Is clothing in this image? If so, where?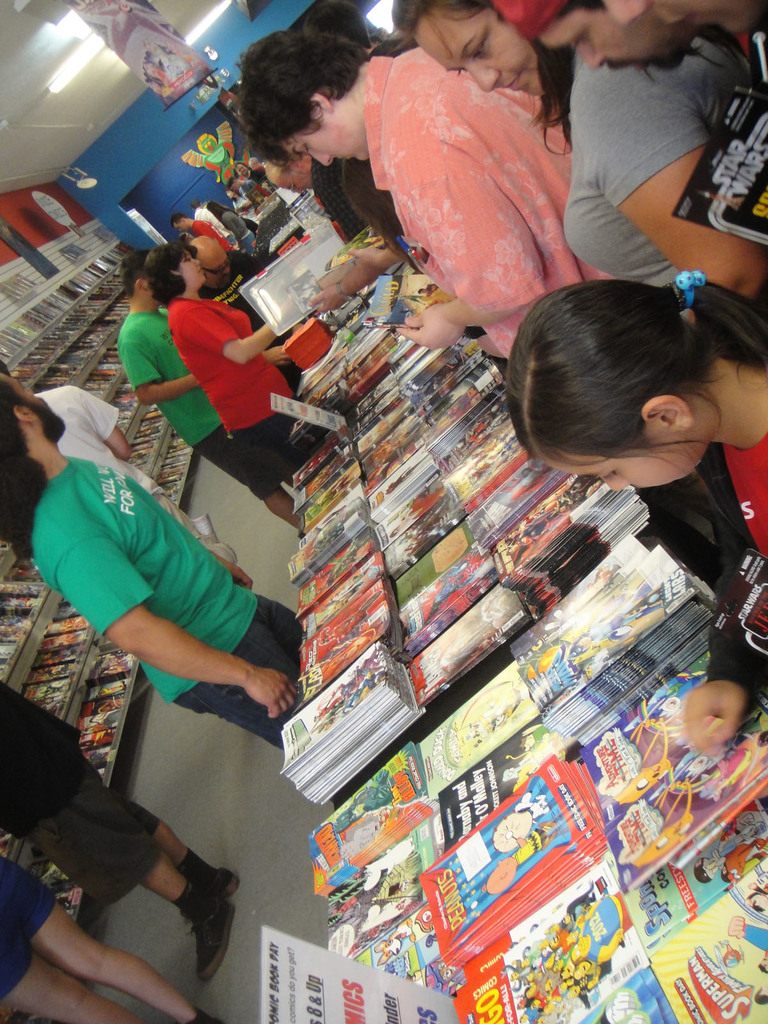
Yes, at locate(16, 457, 303, 744).
